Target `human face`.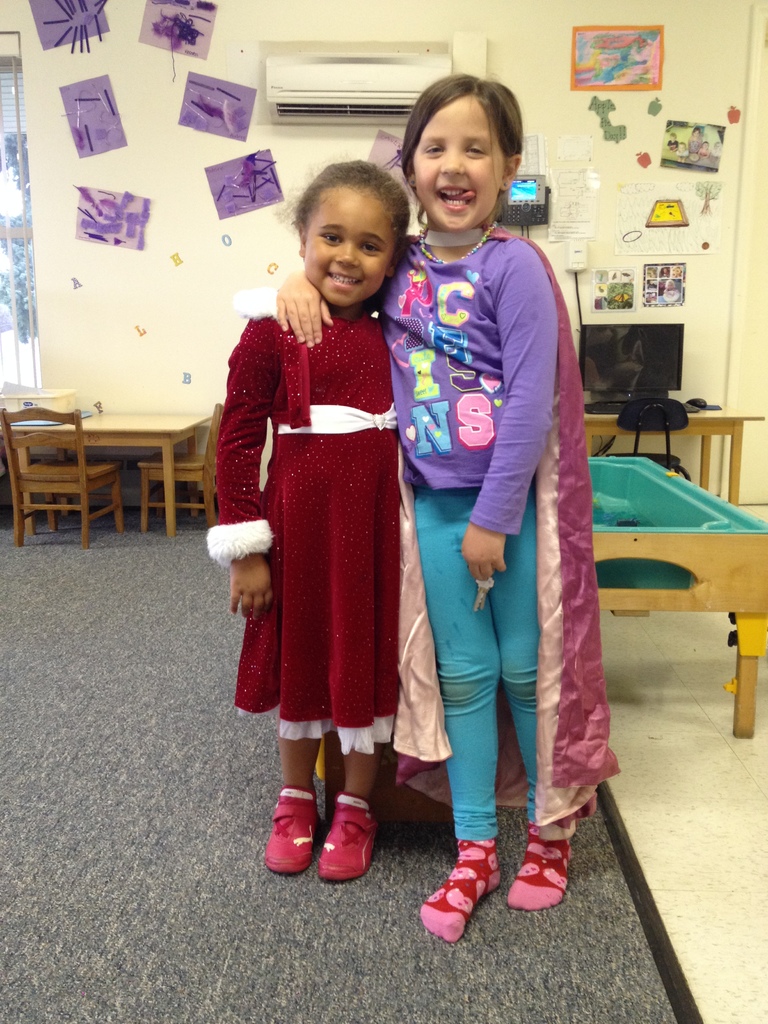
Target region: [x1=413, y1=106, x2=505, y2=228].
